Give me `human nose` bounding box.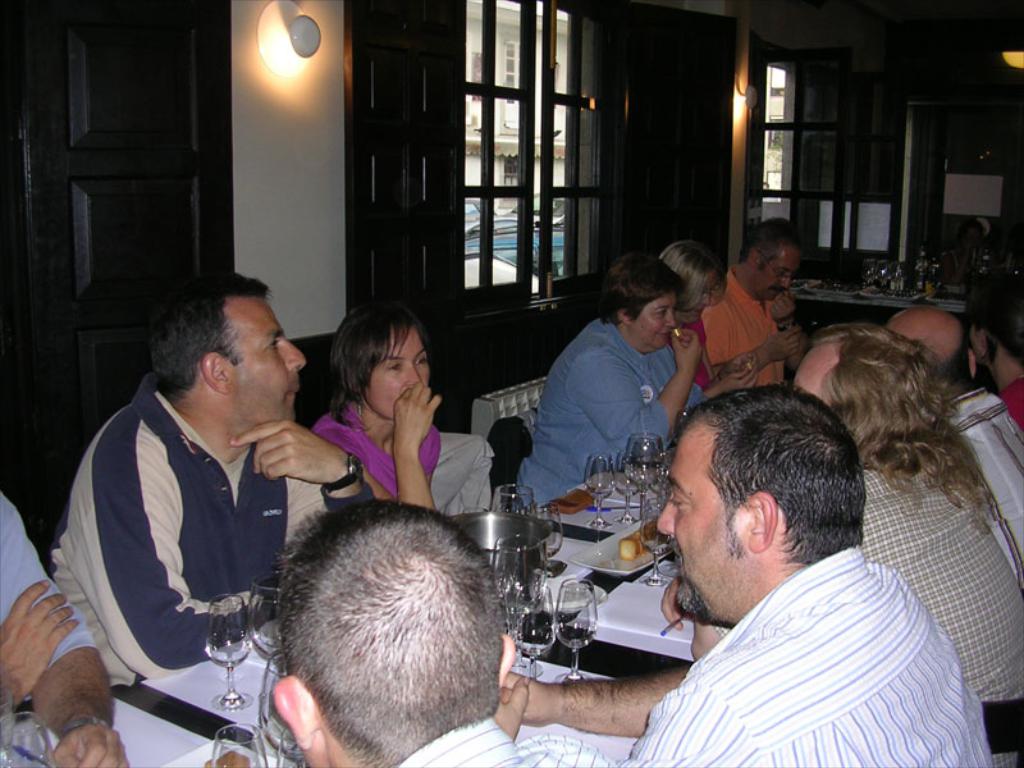
(782, 274, 794, 289).
